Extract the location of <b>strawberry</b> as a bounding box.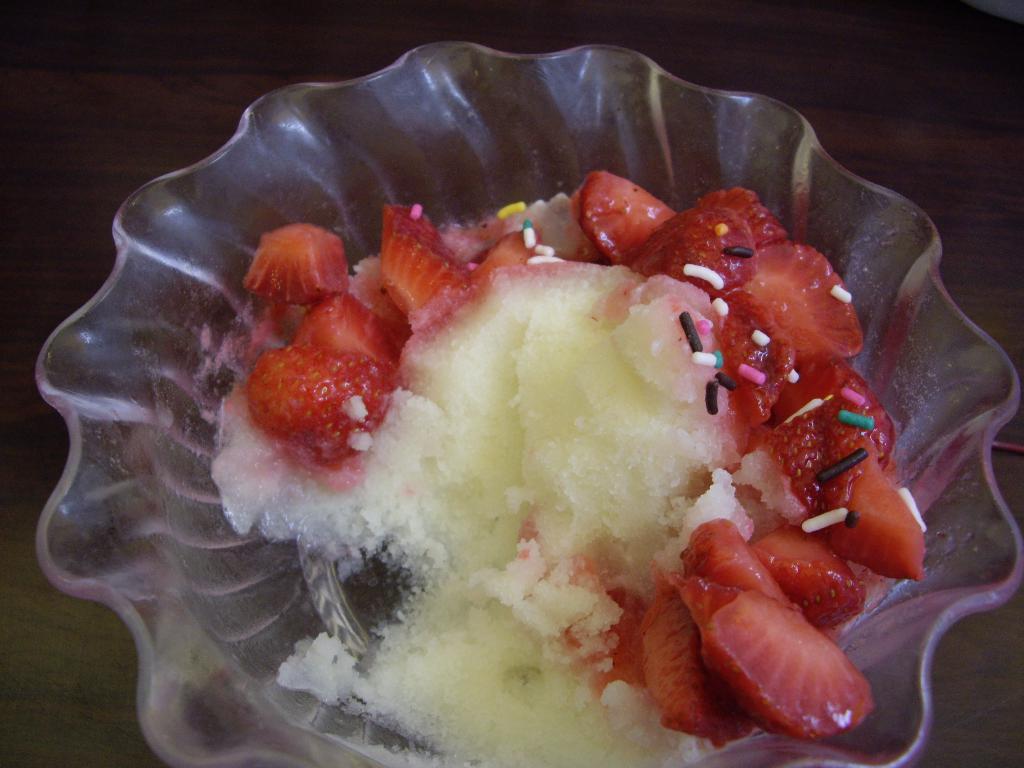
x1=381 y1=203 x2=481 y2=331.
